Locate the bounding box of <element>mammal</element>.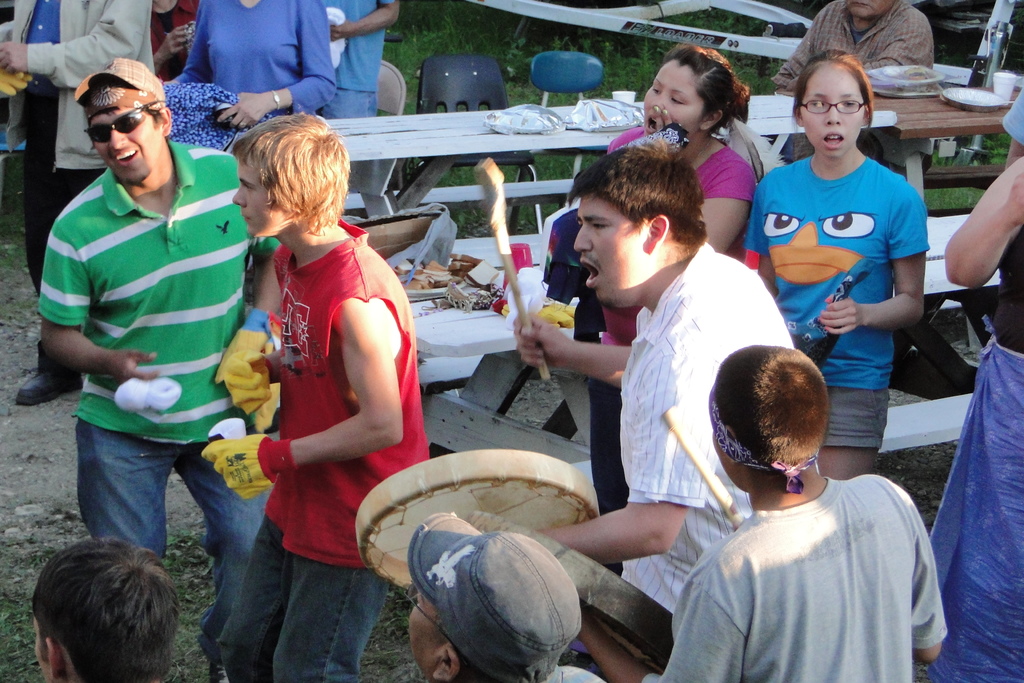
Bounding box: rect(578, 345, 950, 682).
